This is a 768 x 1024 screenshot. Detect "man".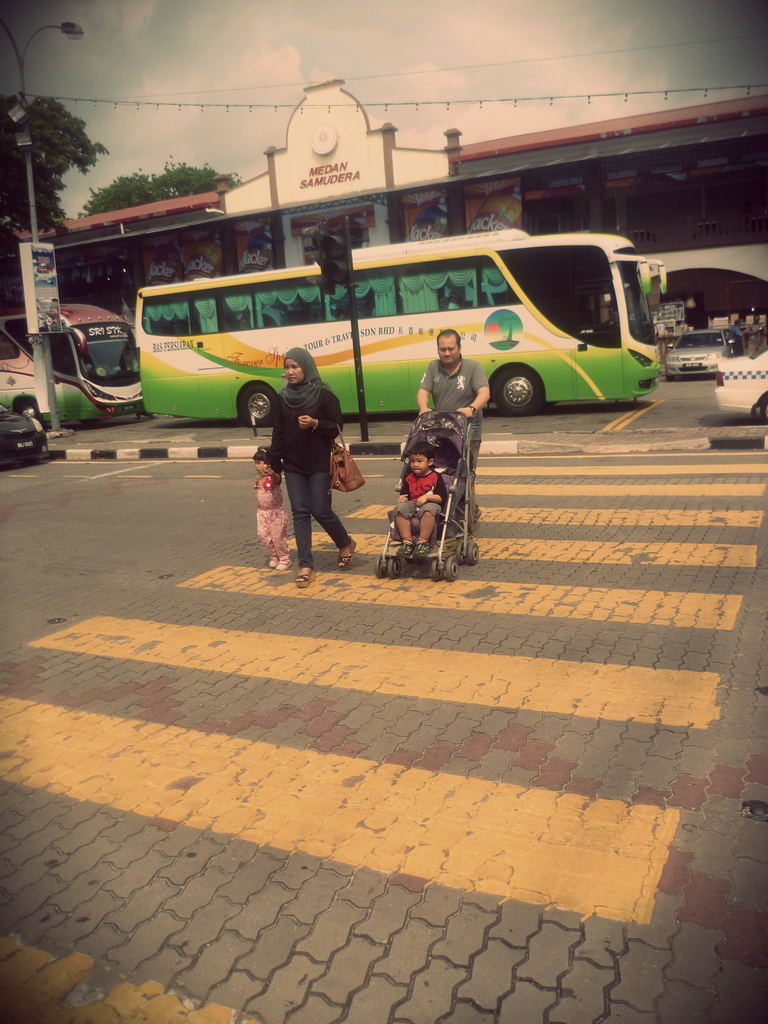
[left=412, top=320, right=486, bottom=552].
